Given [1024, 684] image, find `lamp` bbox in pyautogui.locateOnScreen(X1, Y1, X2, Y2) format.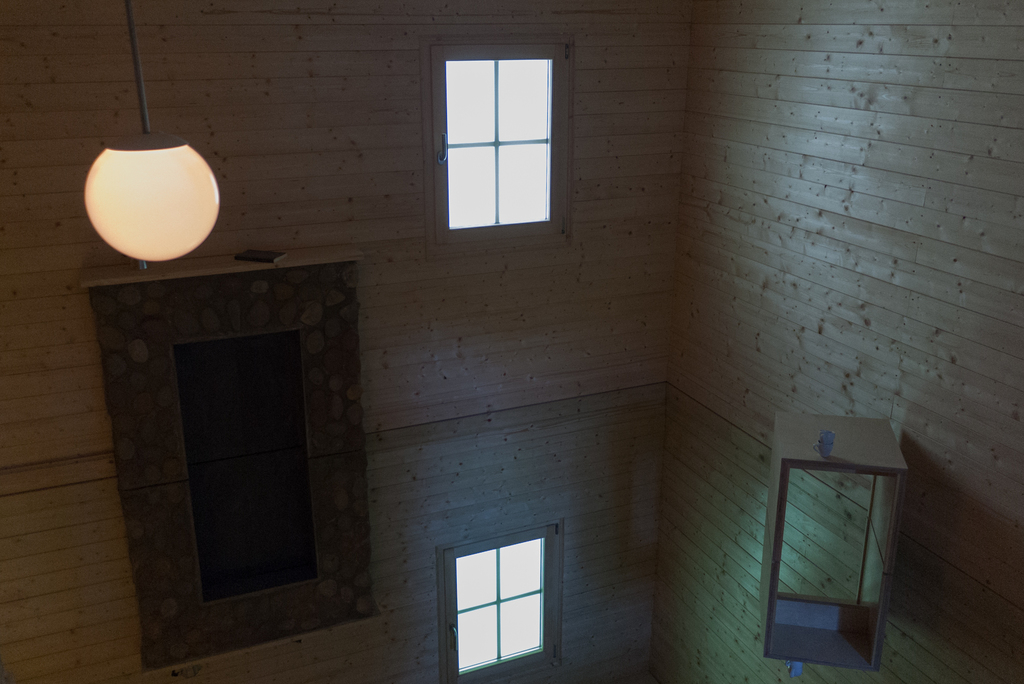
pyautogui.locateOnScreen(76, 119, 212, 285).
